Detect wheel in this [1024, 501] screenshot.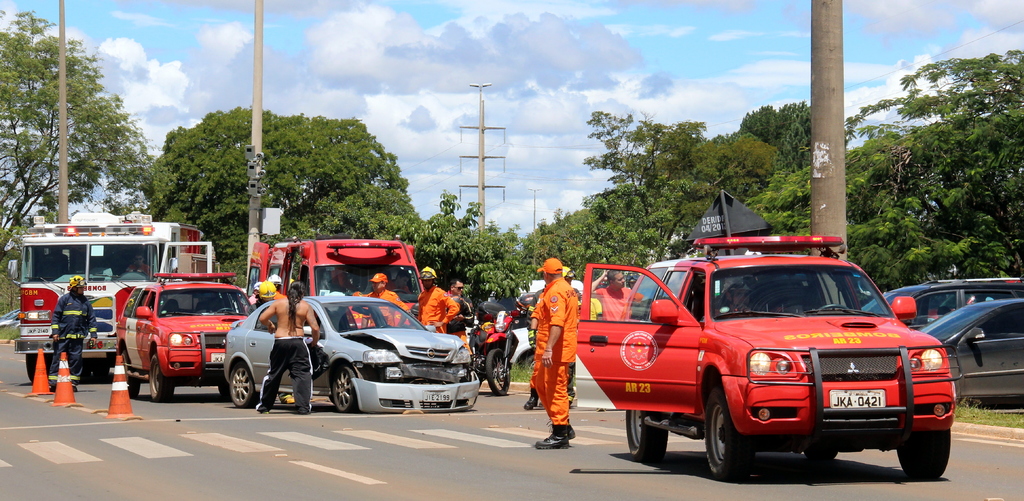
Detection: 127 271 148 278.
